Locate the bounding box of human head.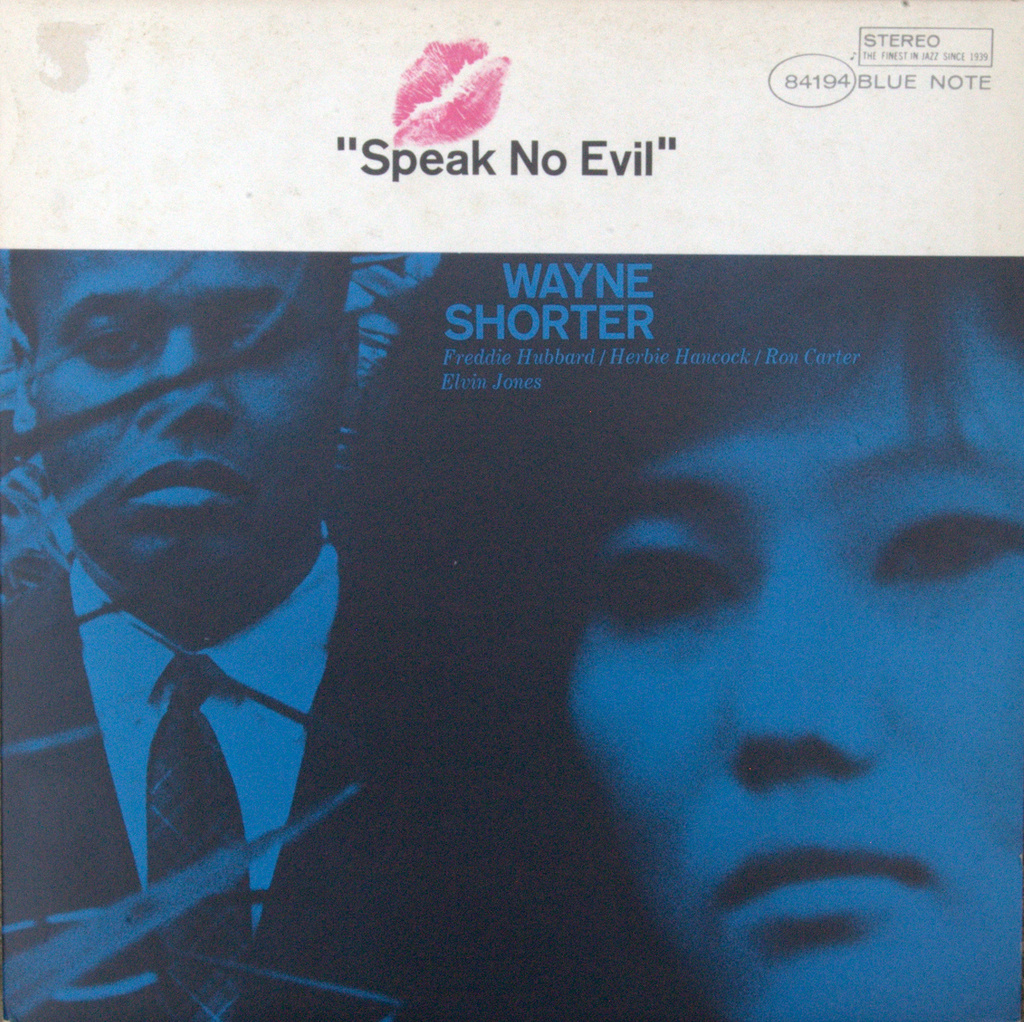
Bounding box: {"left": 10, "top": 240, "right": 360, "bottom": 594}.
